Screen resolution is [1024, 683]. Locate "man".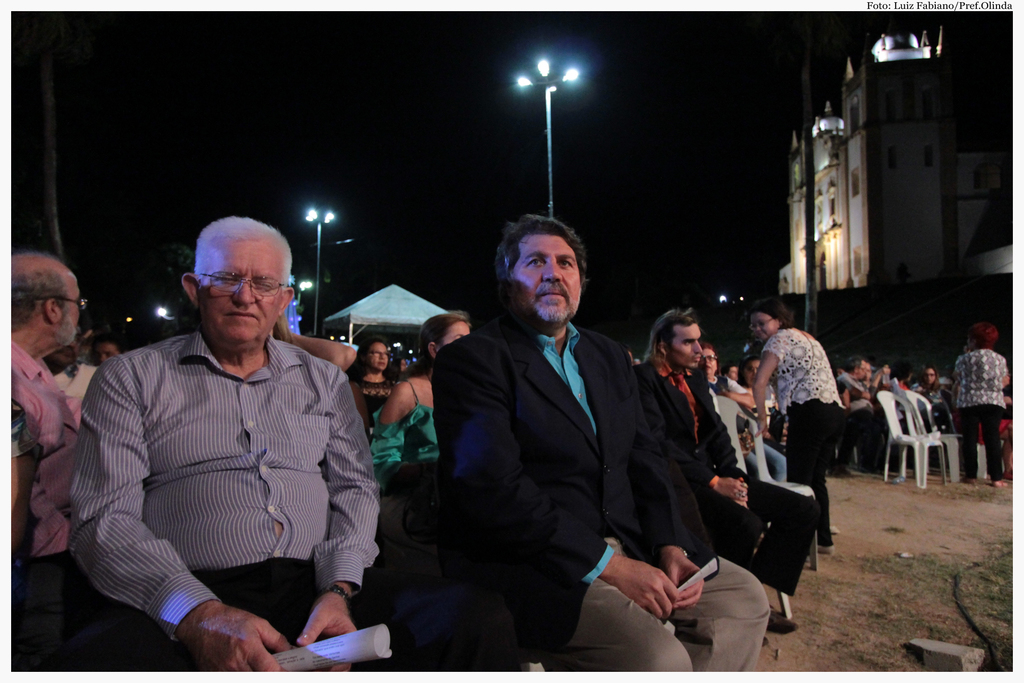
[0, 251, 83, 682].
